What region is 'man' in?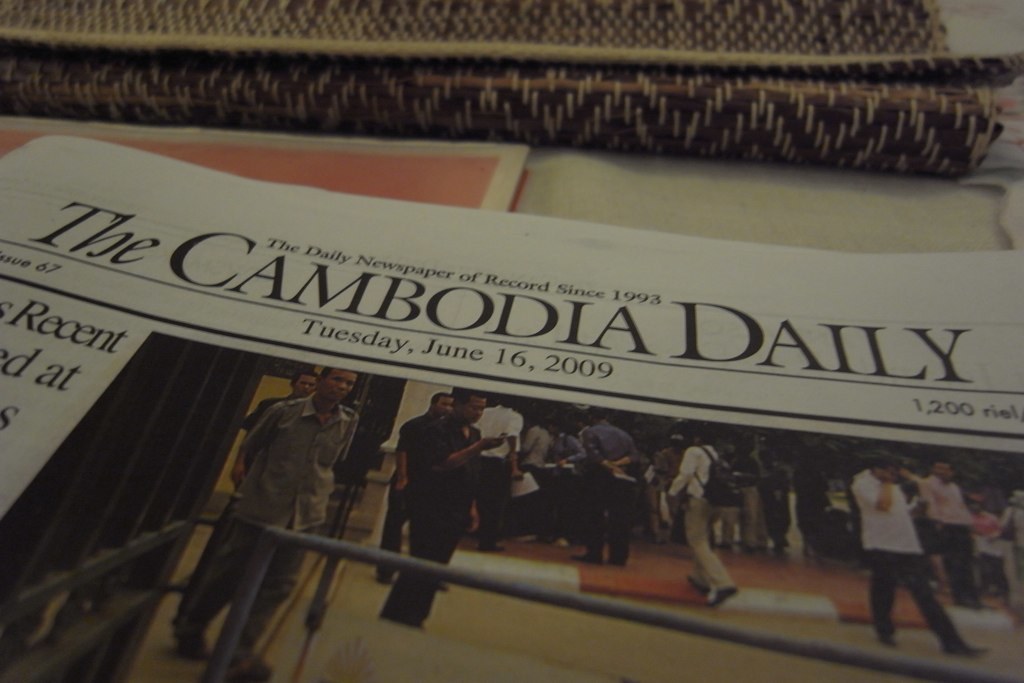
[183, 368, 320, 589].
